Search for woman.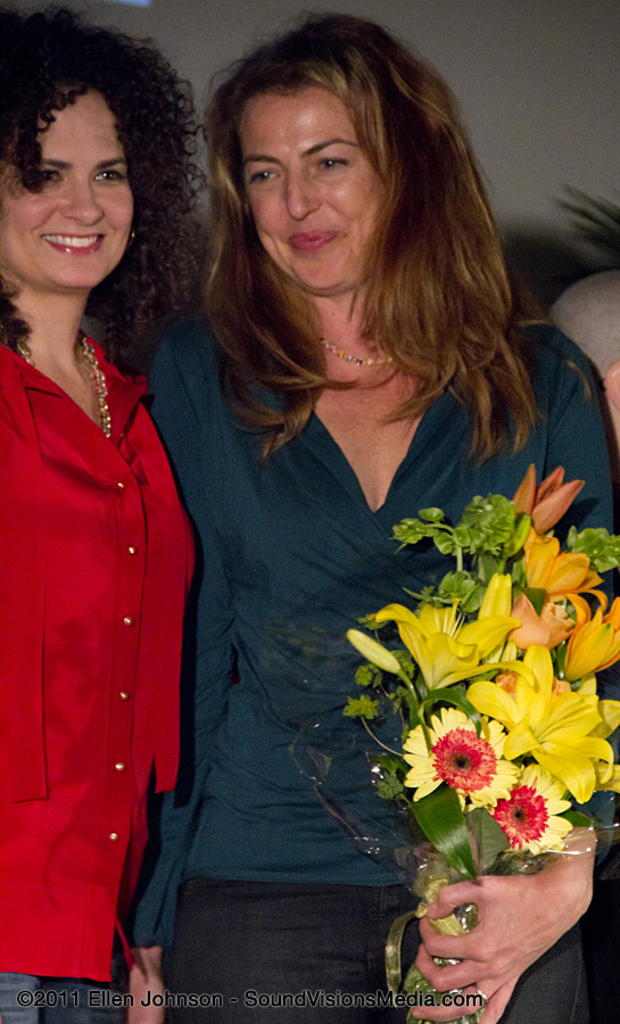
Found at Rect(0, 0, 215, 1023).
